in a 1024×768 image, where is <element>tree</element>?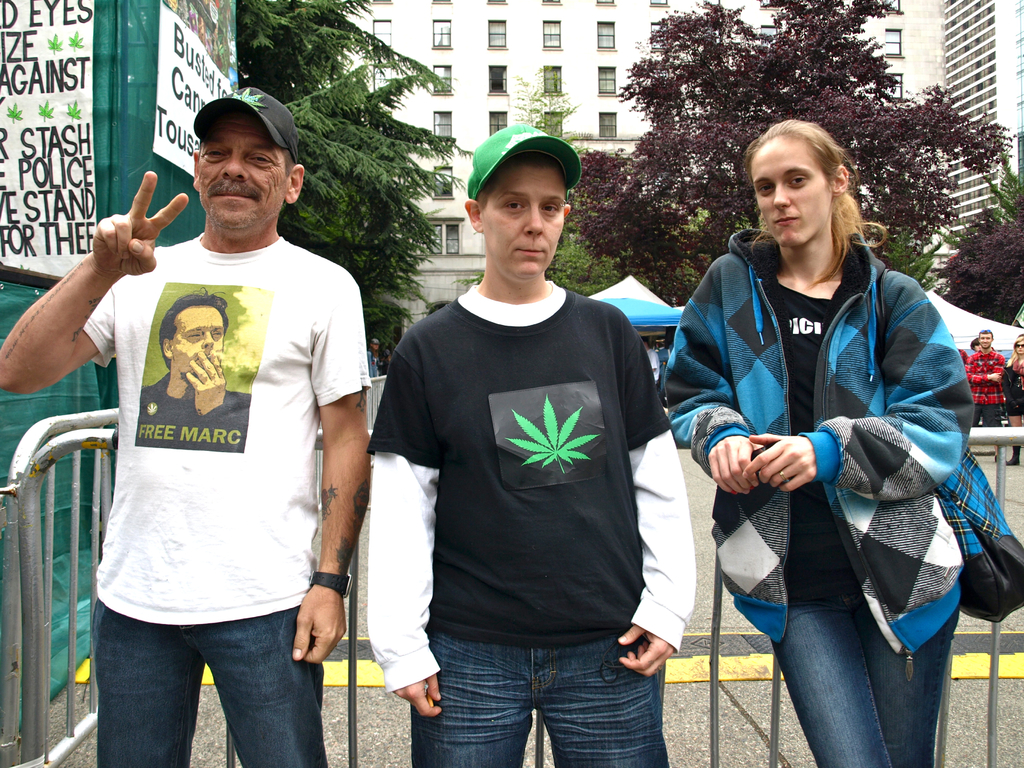
481 65 662 319.
